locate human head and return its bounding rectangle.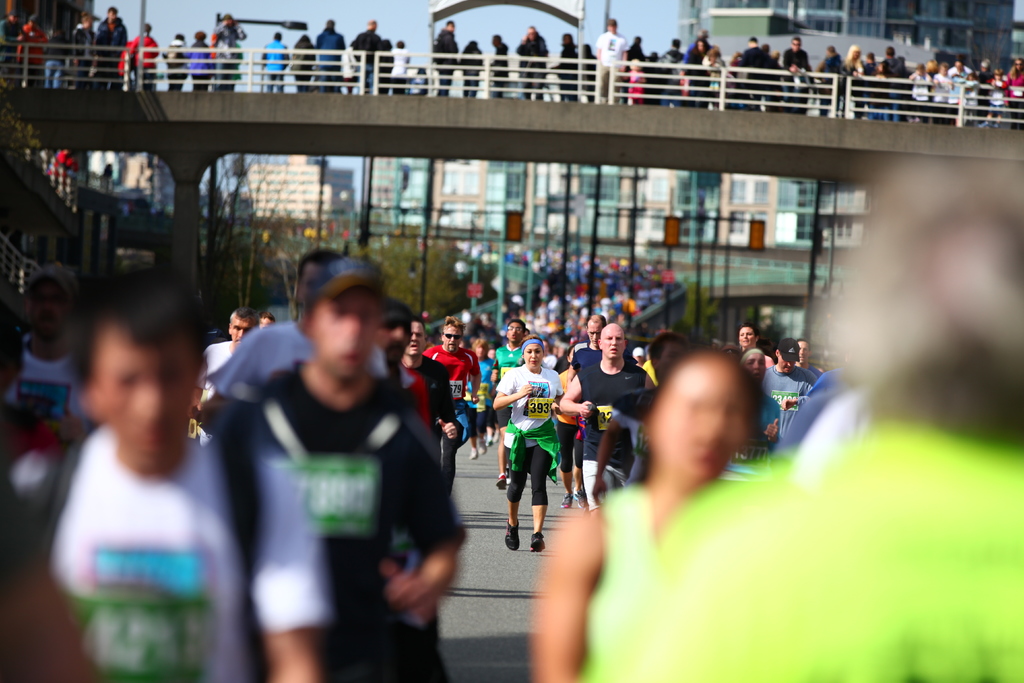
(600,323,628,363).
